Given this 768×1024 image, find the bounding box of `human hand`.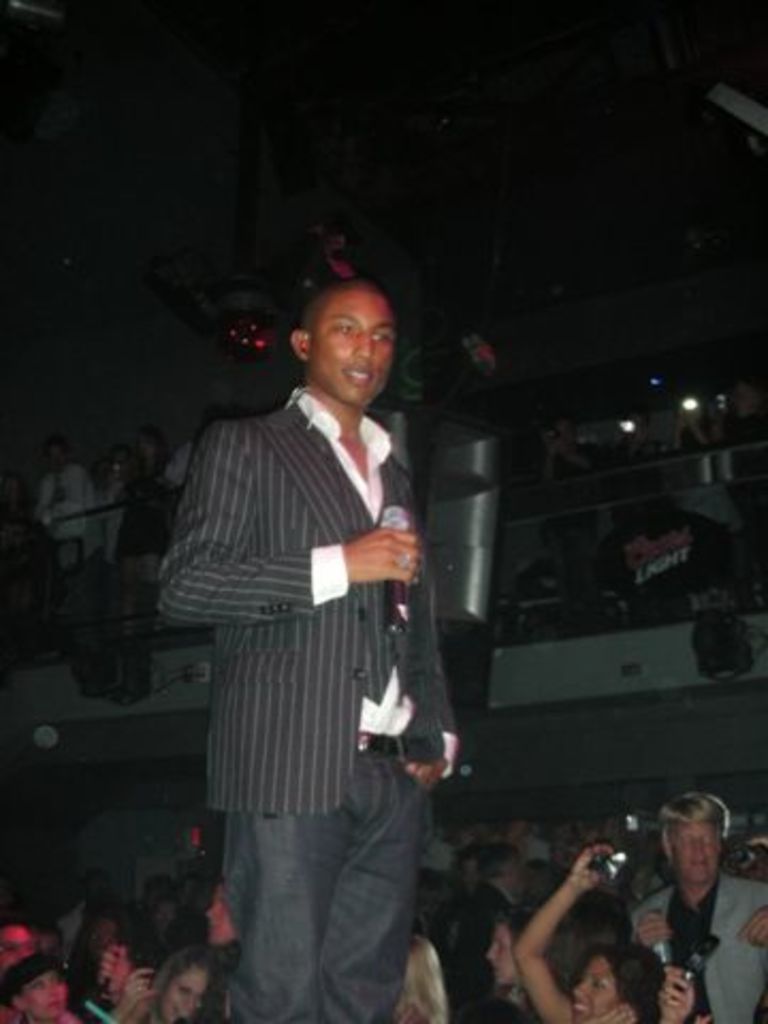
box=[738, 905, 766, 949].
